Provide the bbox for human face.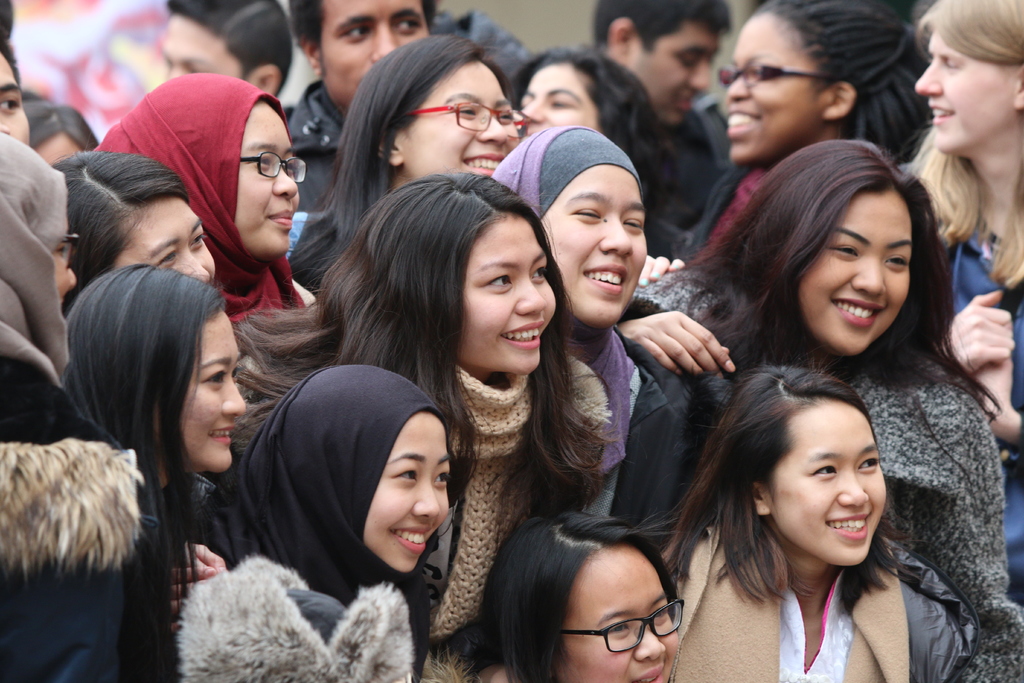
Rect(316, 0, 434, 104).
